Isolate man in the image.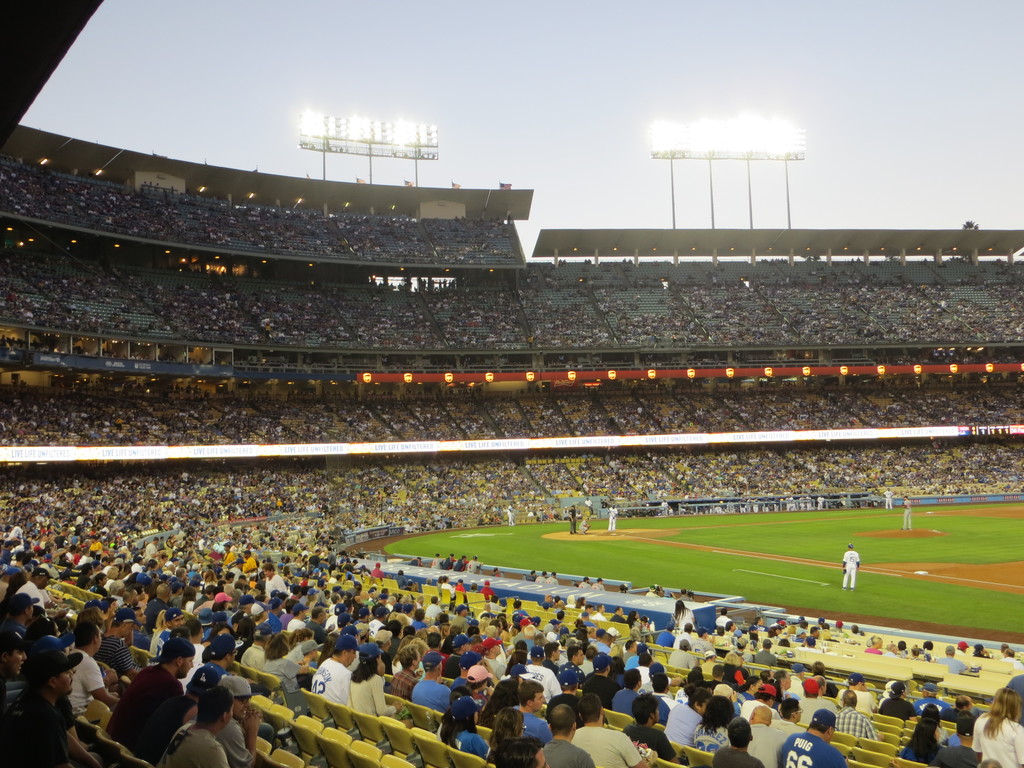
Isolated region: left=182, top=617, right=212, bottom=692.
